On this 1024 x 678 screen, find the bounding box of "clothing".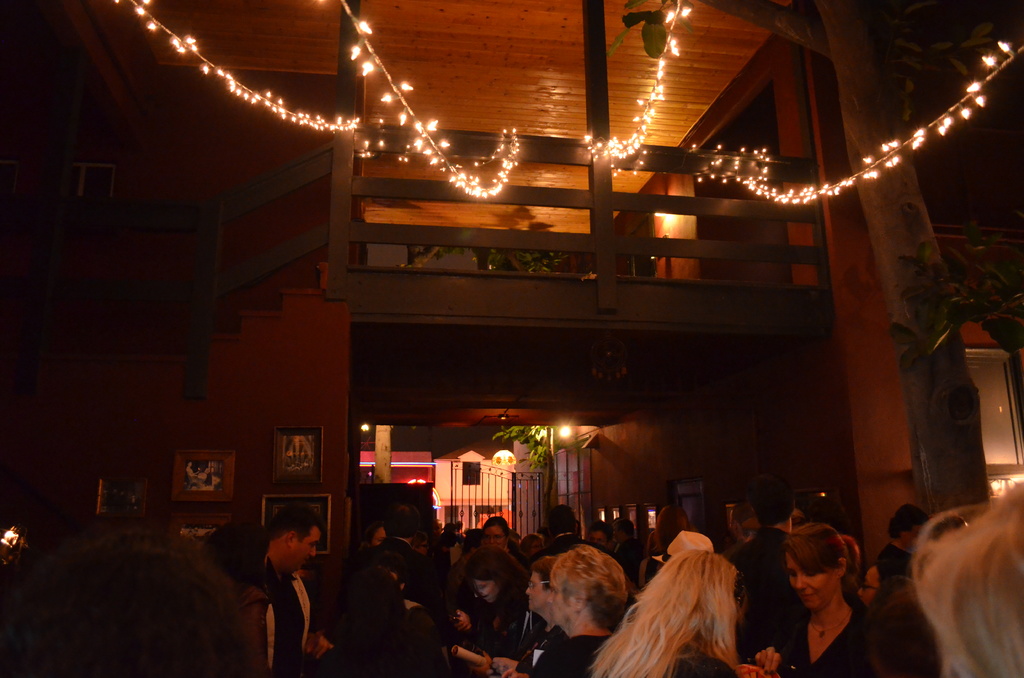
Bounding box: Rect(522, 634, 611, 677).
